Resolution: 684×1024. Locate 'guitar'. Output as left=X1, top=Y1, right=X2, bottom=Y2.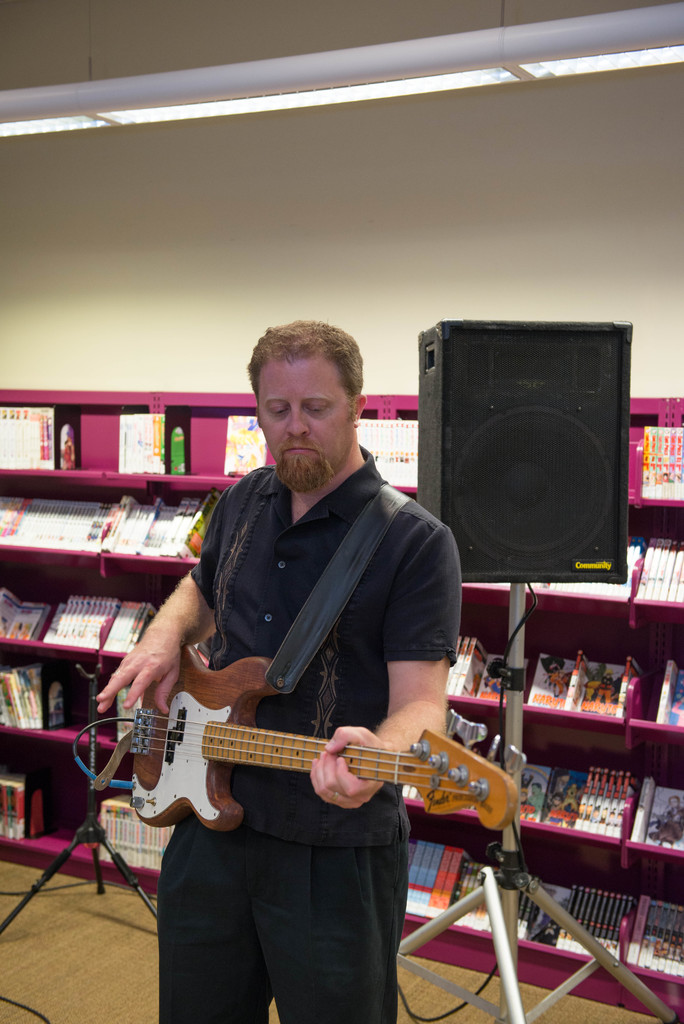
left=122, top=640, right=535, bottom=841.
